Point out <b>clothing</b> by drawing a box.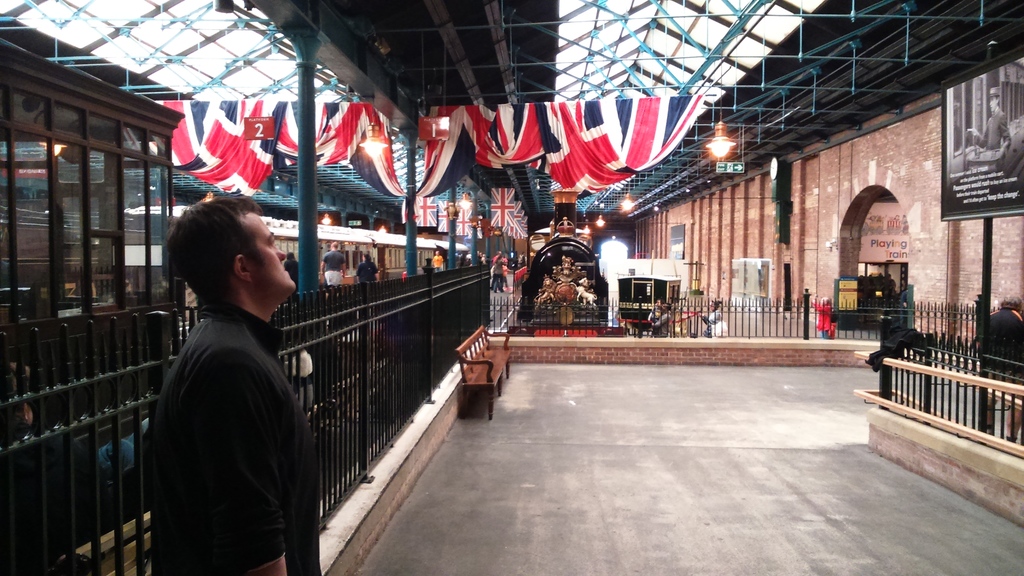
516,268,531,293.
